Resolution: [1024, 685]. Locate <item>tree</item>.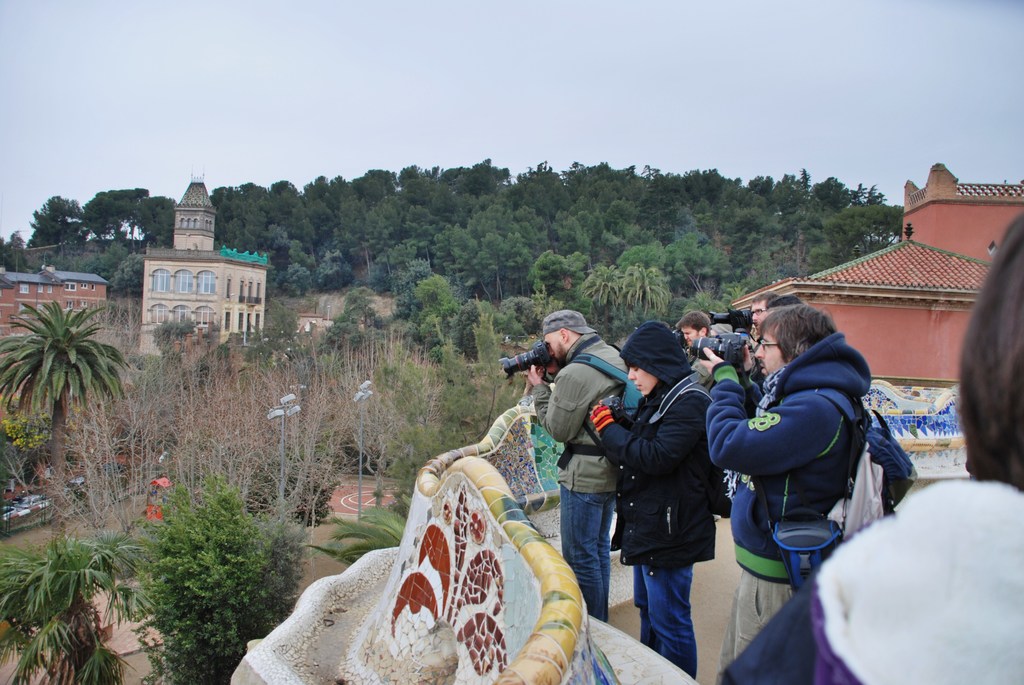
263/181/308/251.
